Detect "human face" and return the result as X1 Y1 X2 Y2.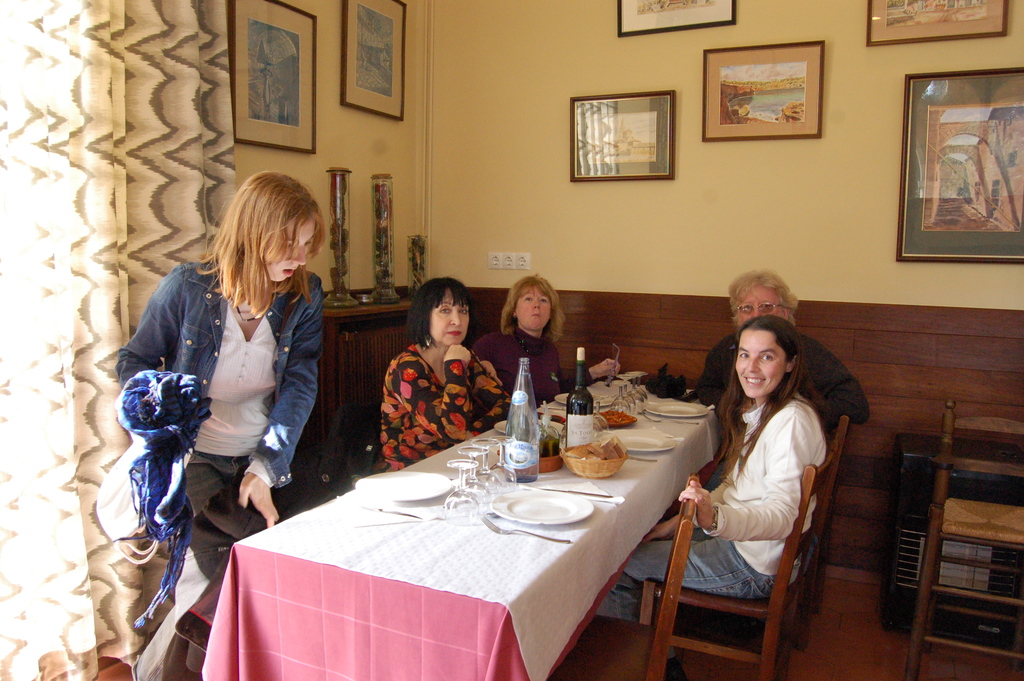
518 290 548 334.
